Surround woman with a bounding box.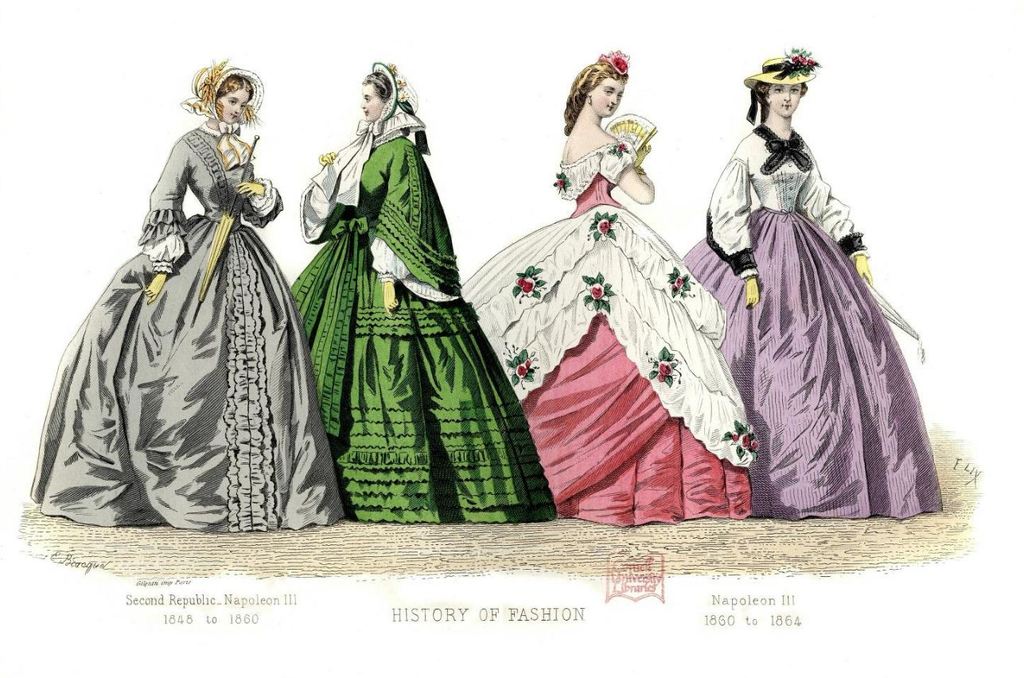
<bbox>707, 47, 939, 530</bbox>.
